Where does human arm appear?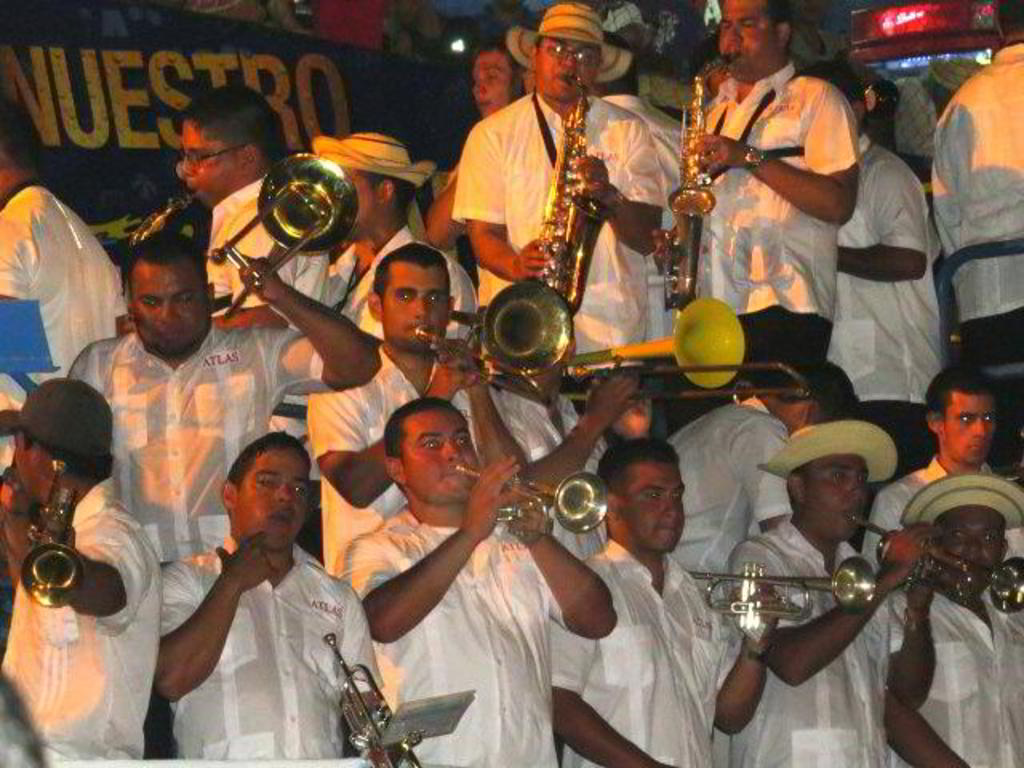
Appears at [886,546,986,766].
